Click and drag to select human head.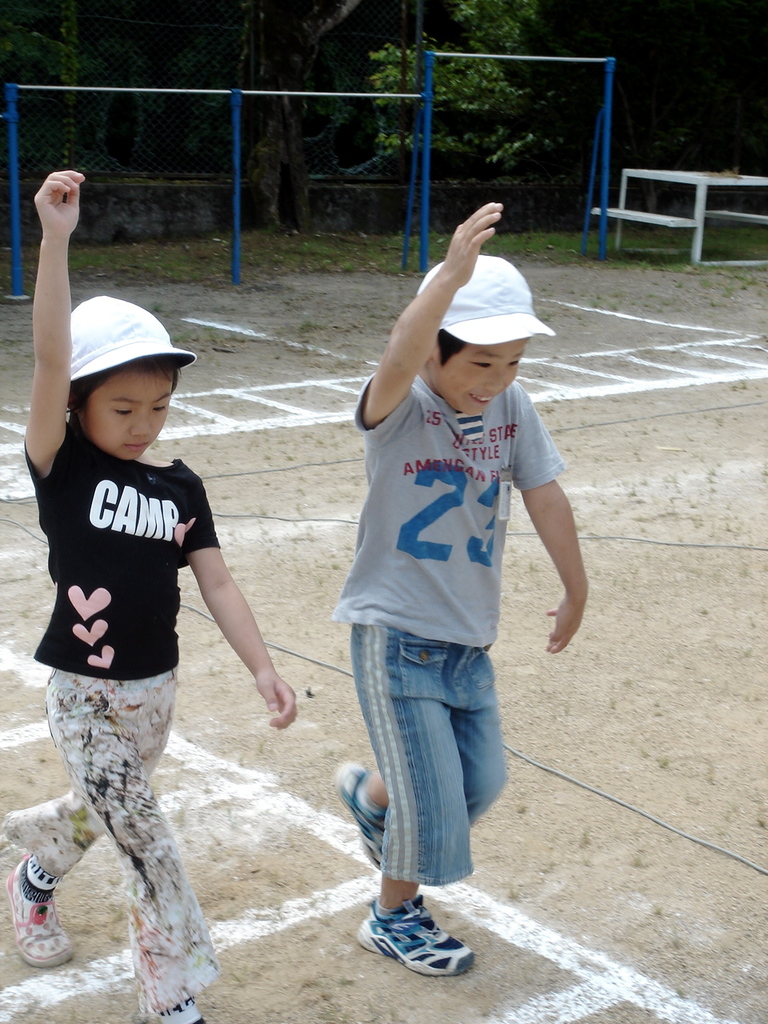
Selection: l=63, t=293, r=196, b=469.
